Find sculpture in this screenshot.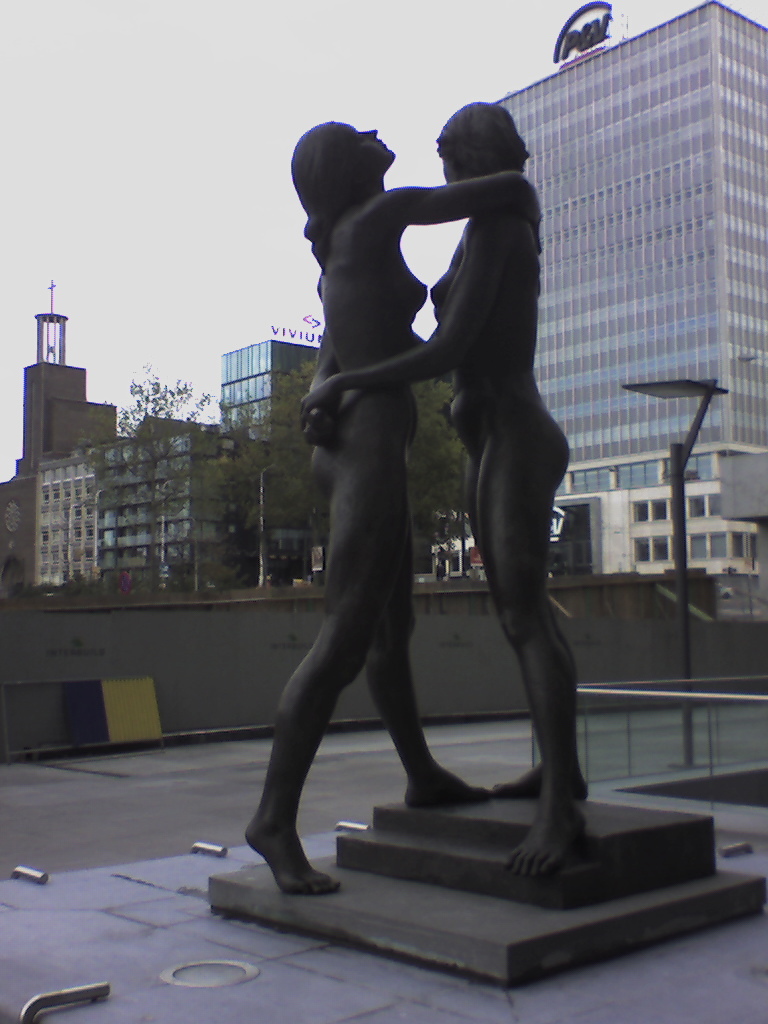
The bounding box for sculpture is 233:118:547:902.
